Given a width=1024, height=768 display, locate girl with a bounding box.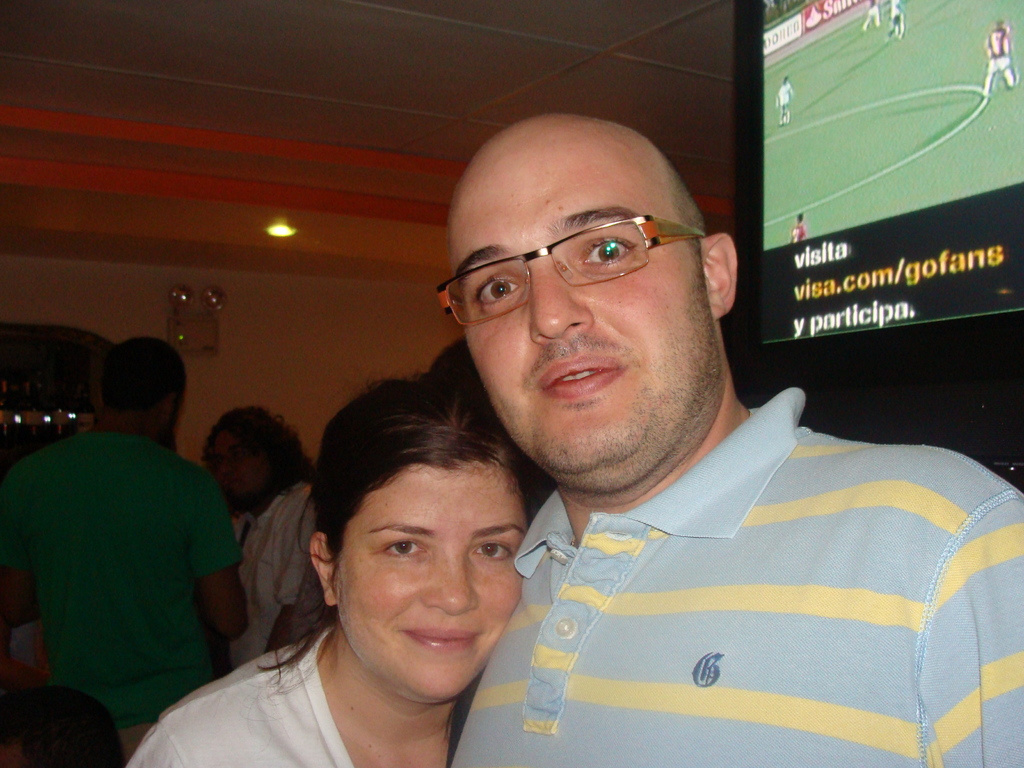
Located: l=122, t=367, r=537, b=767.
